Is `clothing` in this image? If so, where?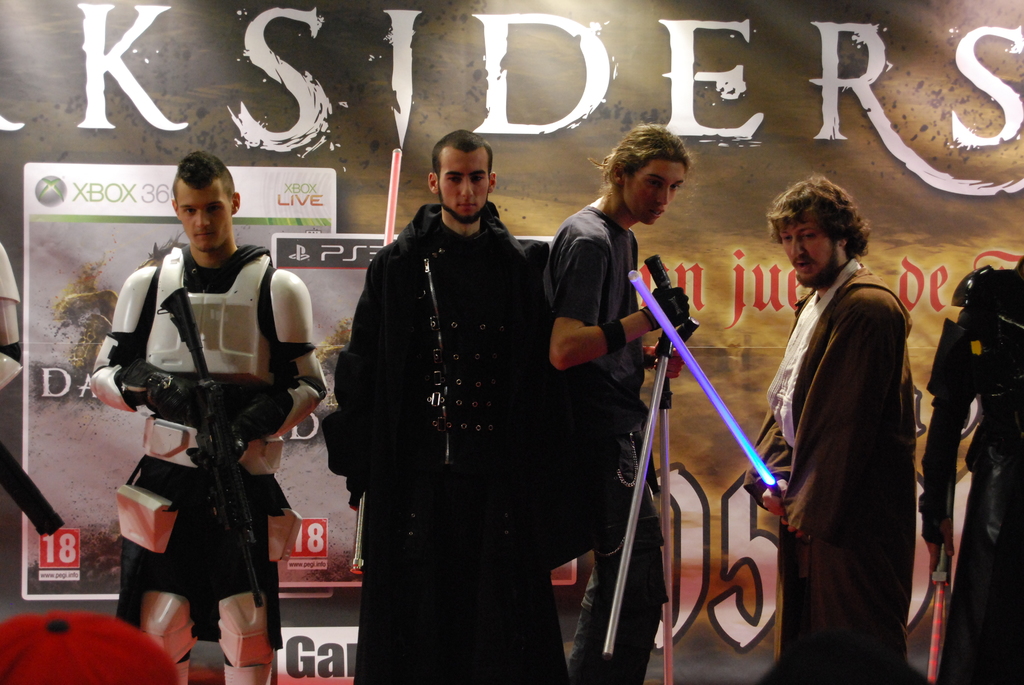
Yes, at {"x1": 545, "y1": 205, "x2": 651, "y2": 435}.
